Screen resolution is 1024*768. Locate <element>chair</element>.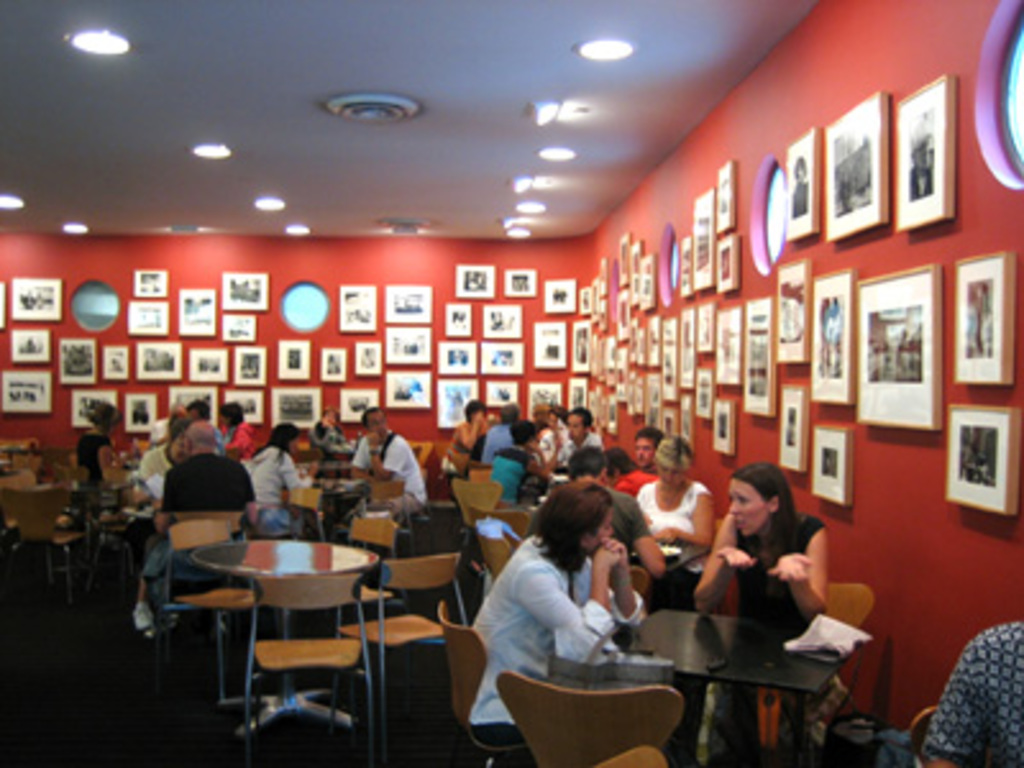
{"left": 492, "top": 671, "right": 686, "bottom": 765}.
